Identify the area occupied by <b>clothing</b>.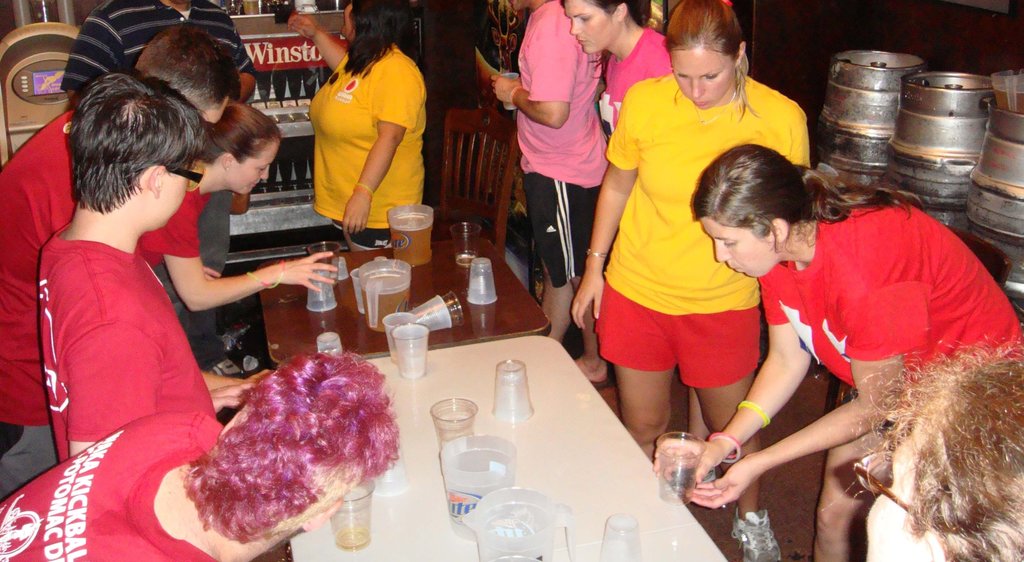
Area: crop(136, 188, 218, 271).
